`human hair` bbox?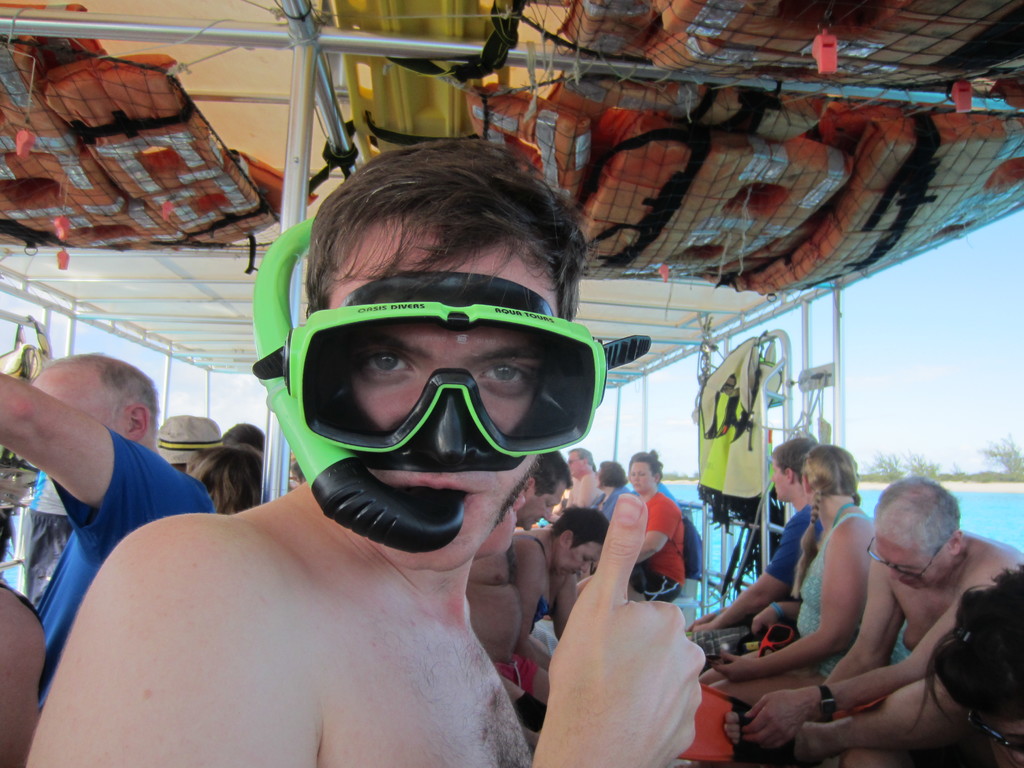
box=[282, 161, 583, 295]
